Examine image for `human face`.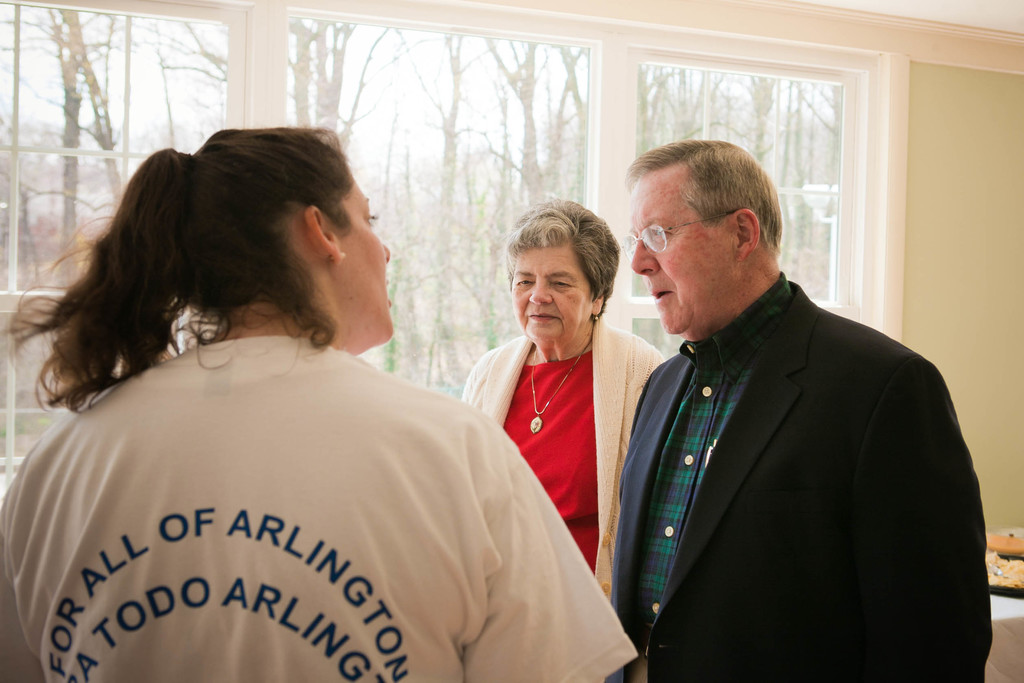
Examination result: 511:242:595:347.
